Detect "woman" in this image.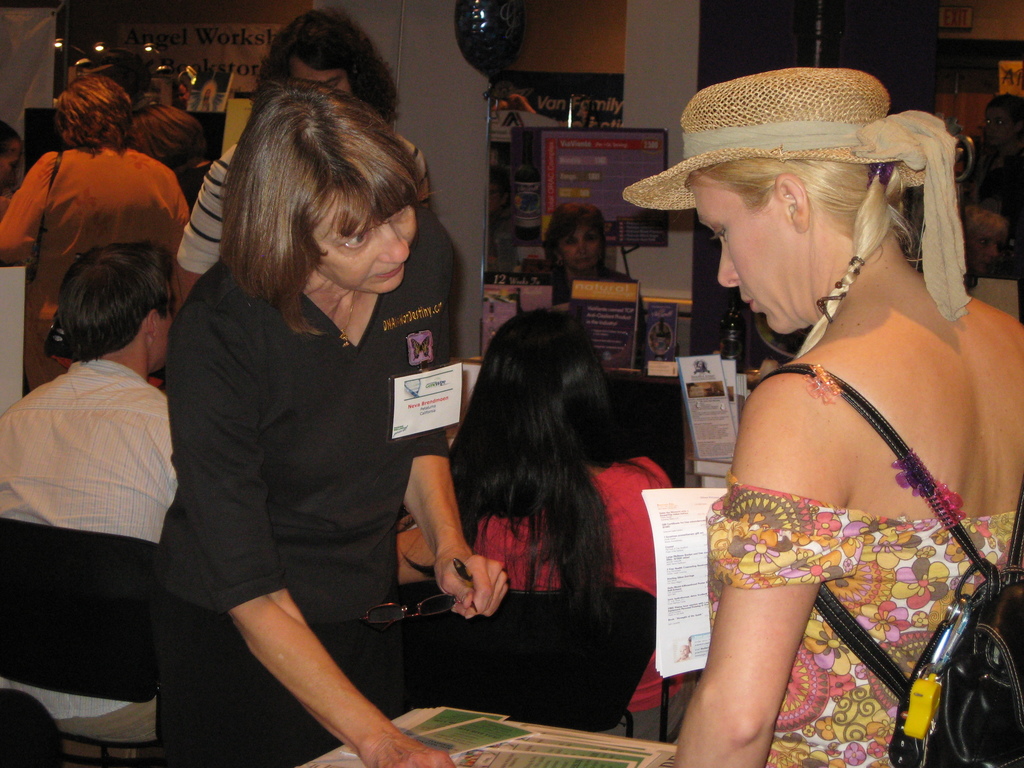
Detection: (665, 67, 1023, 767).
